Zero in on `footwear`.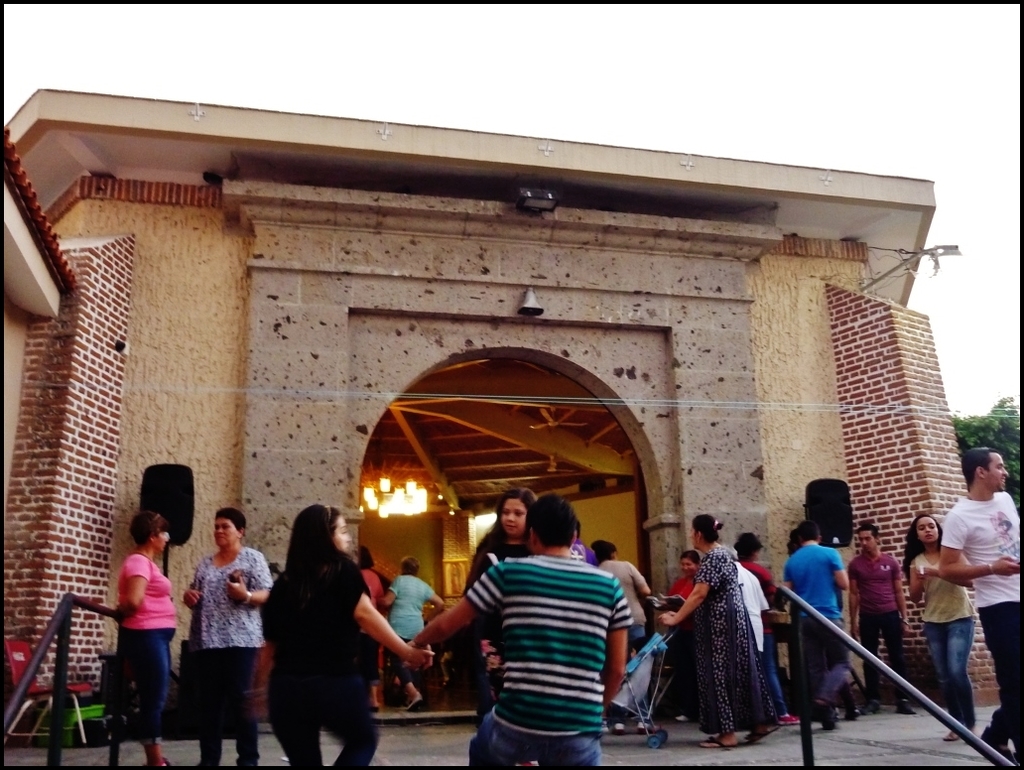
Zeroed in: x1=146 y1=744 x2=159 y2=765.
